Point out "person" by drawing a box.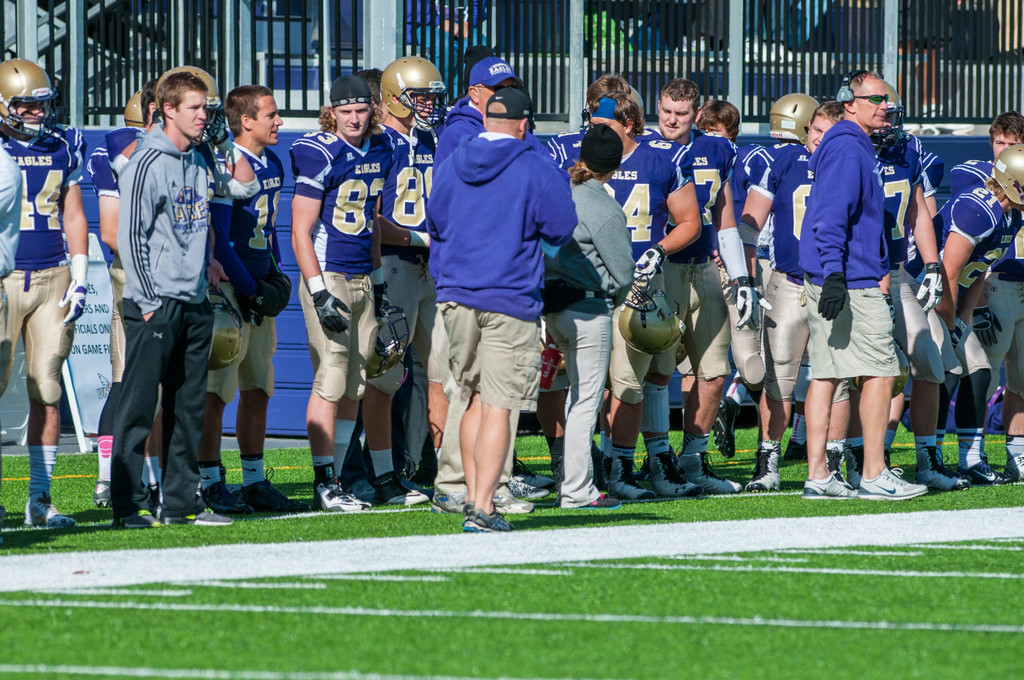
bbox(284, 74, 397, 512).
